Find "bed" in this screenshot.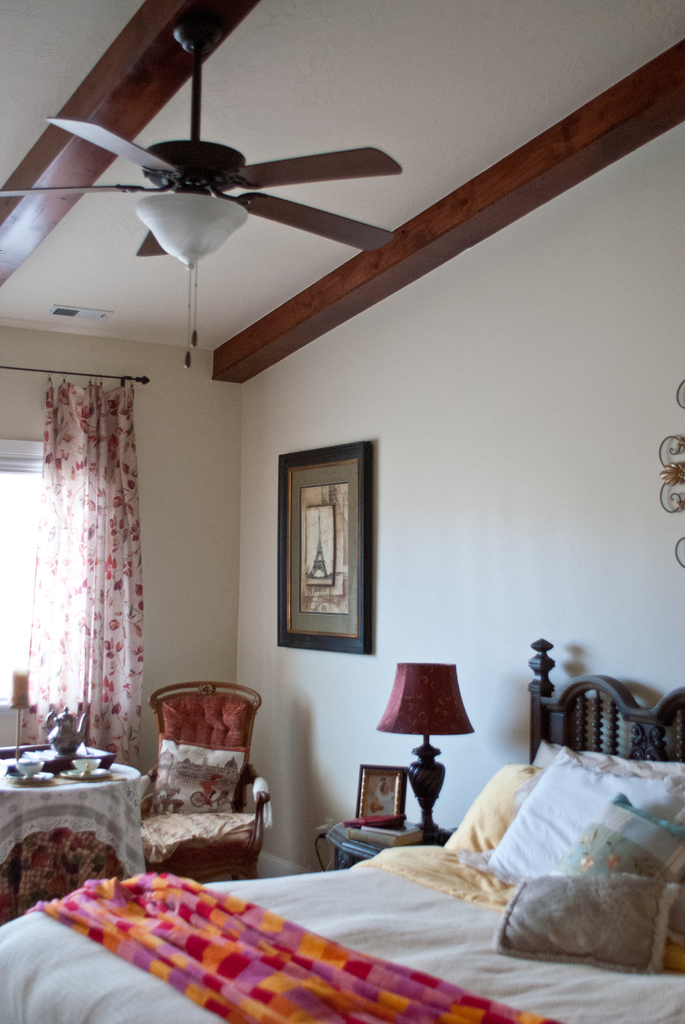
The bounding box for "bed" is [x1=0, y1=642, x2=684, y2=1023].
